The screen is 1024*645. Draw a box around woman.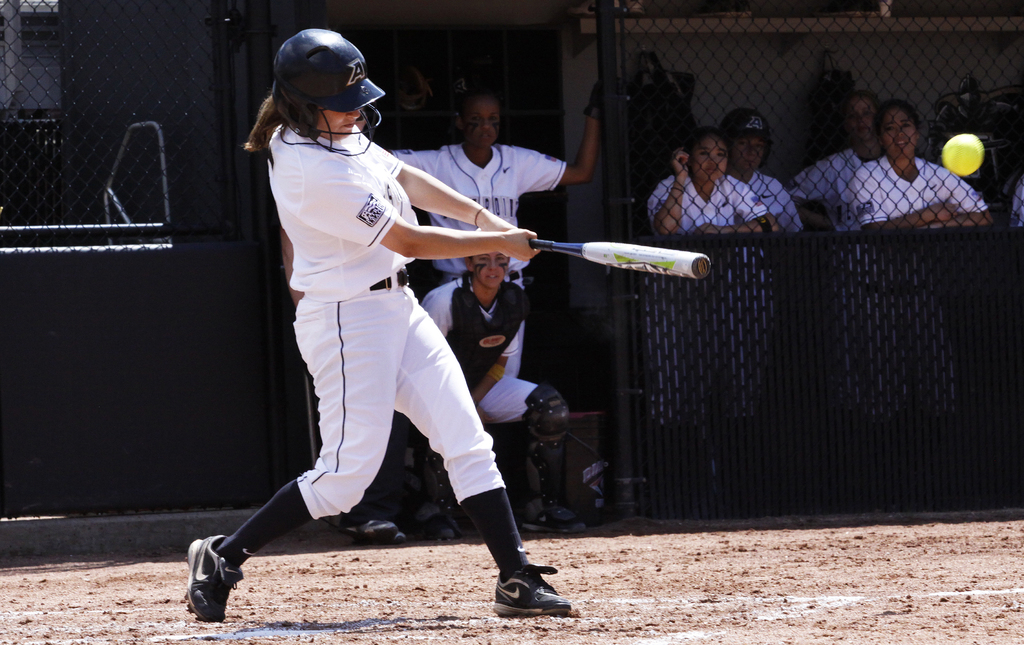
227,42,513,611.
